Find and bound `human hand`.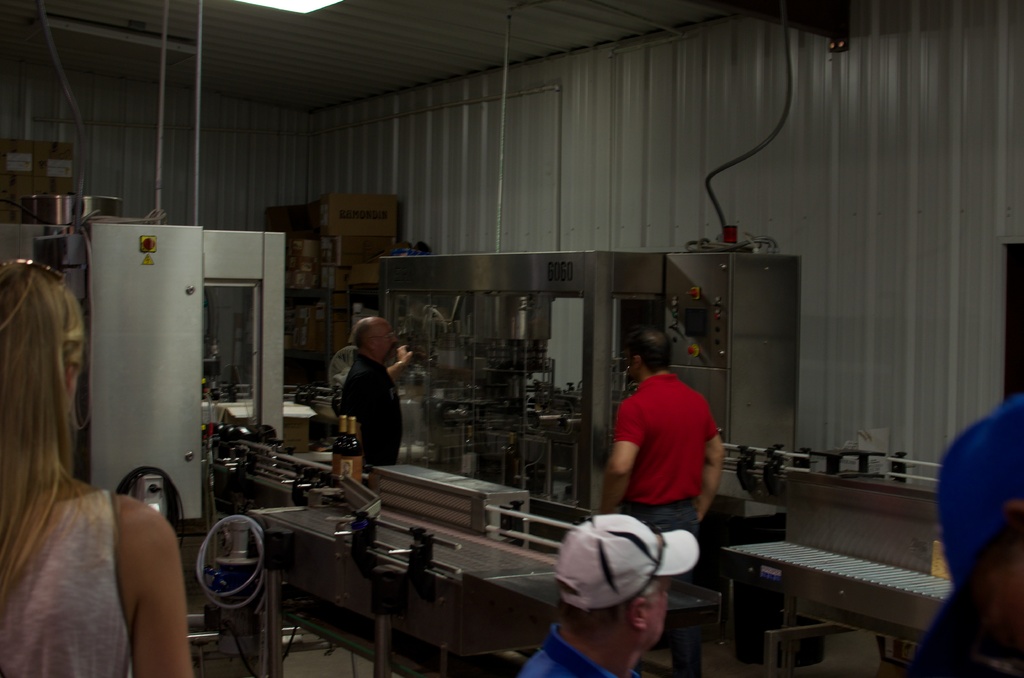
Bound: 392 342 417 362.
